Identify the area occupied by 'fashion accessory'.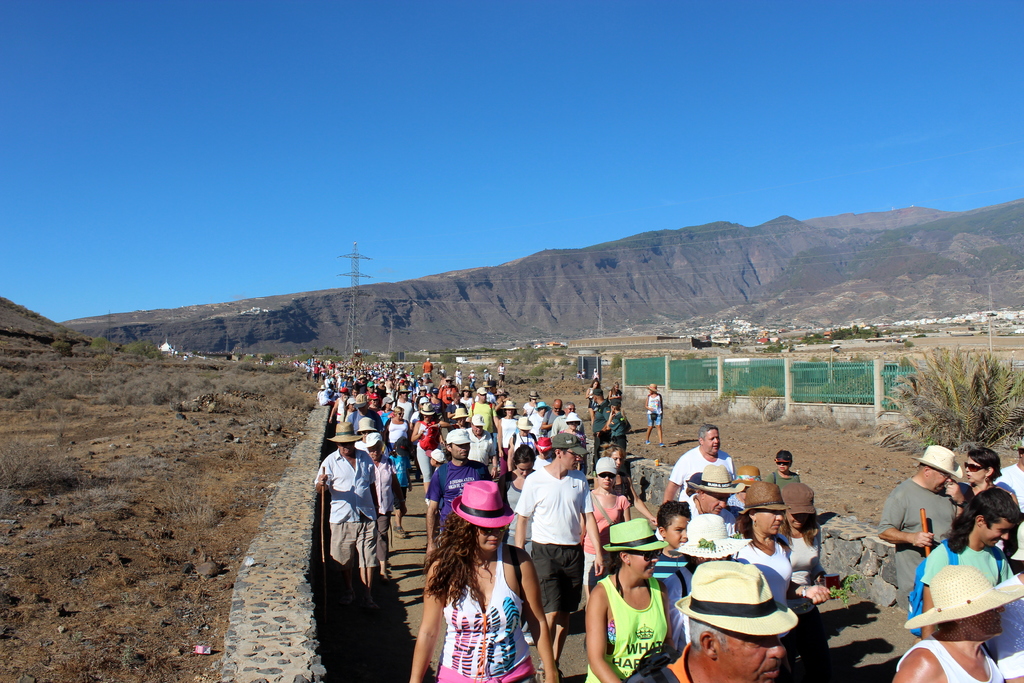
Area: bbox(960, 460, 984, 473).
